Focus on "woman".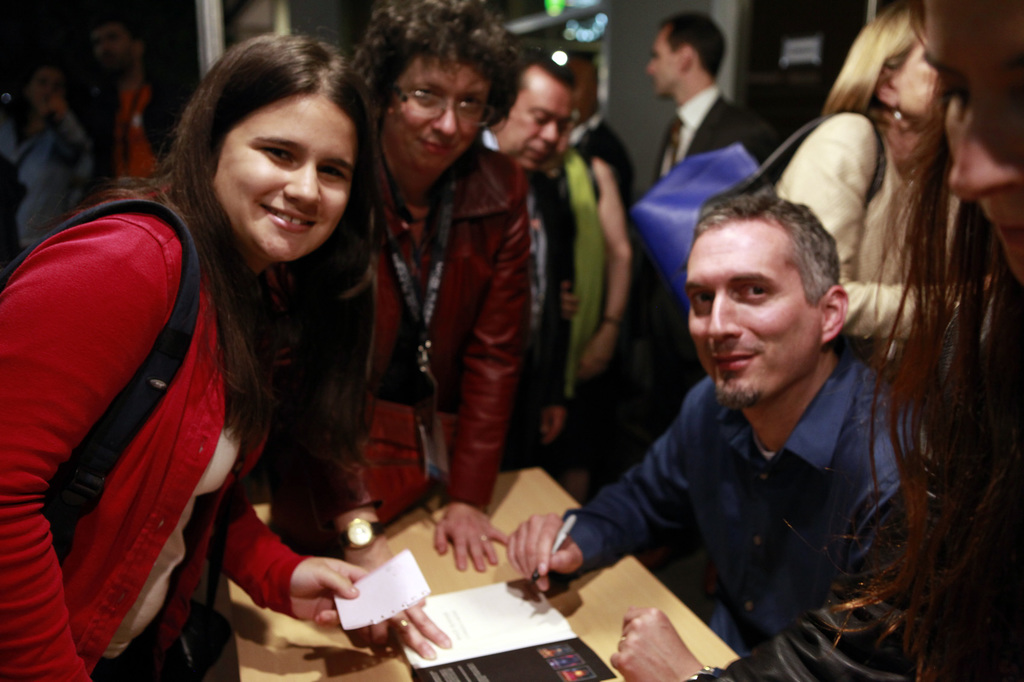
Focused at 292/0/533/660.
